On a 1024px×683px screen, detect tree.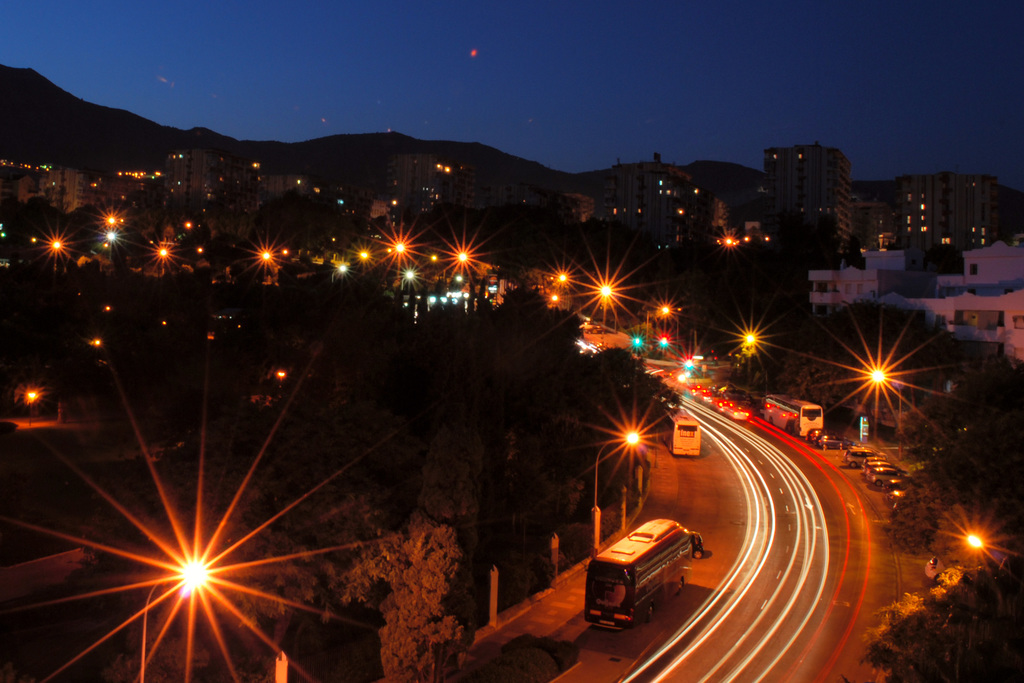
{"x1": 632, "y1": 374, "x2": 682, "y2": 412}.
